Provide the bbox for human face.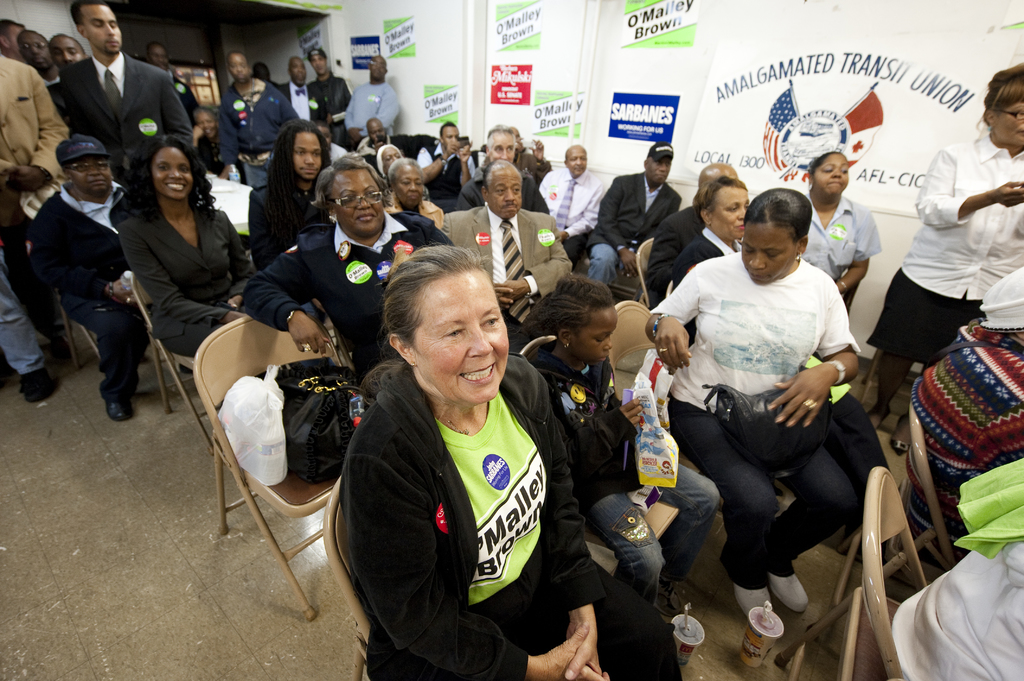
select_region(369, 56, 387, 79).
